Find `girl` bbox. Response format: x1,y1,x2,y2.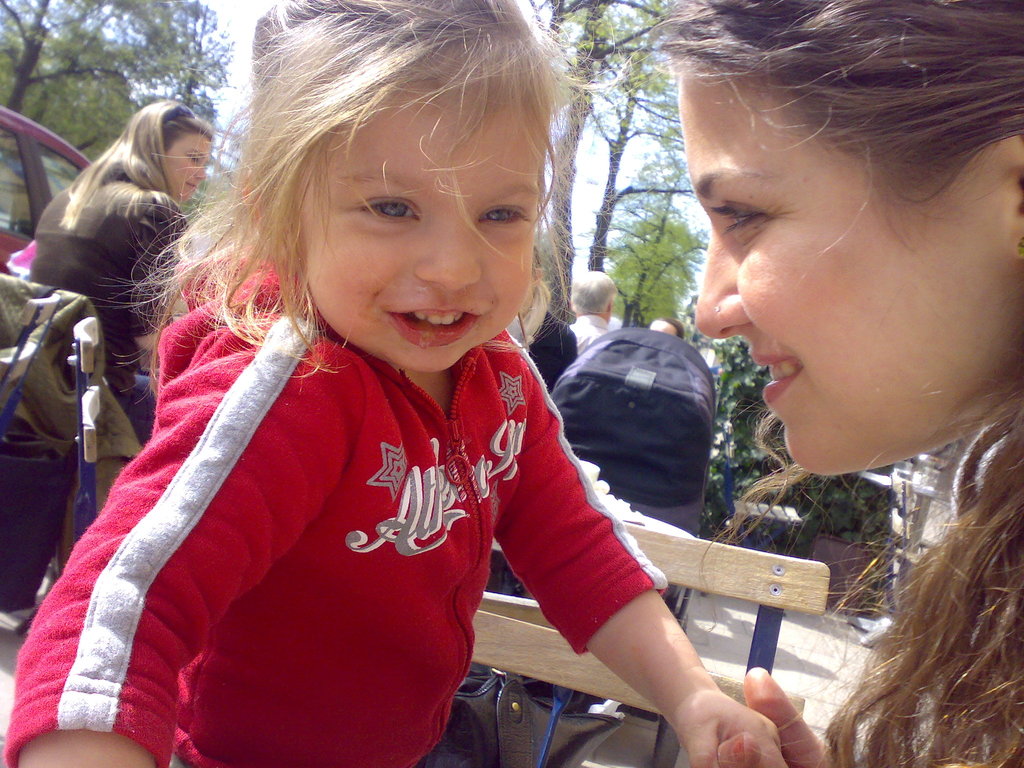
0,0,787,767.
